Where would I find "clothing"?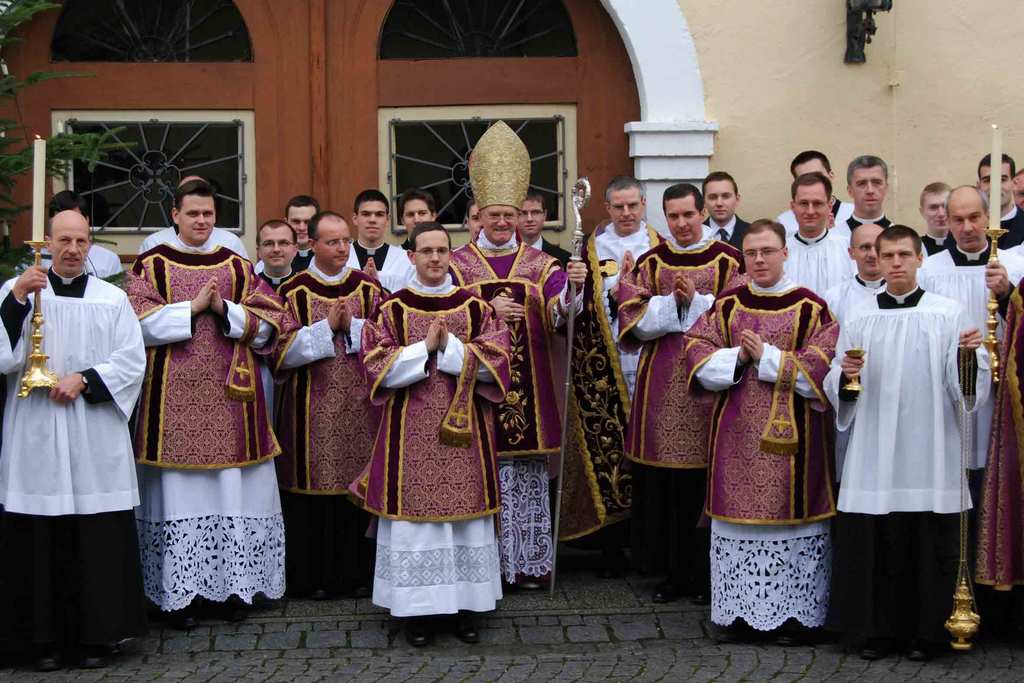
At pyautogui.locateOnScreen(773, 189, 854, 224).
